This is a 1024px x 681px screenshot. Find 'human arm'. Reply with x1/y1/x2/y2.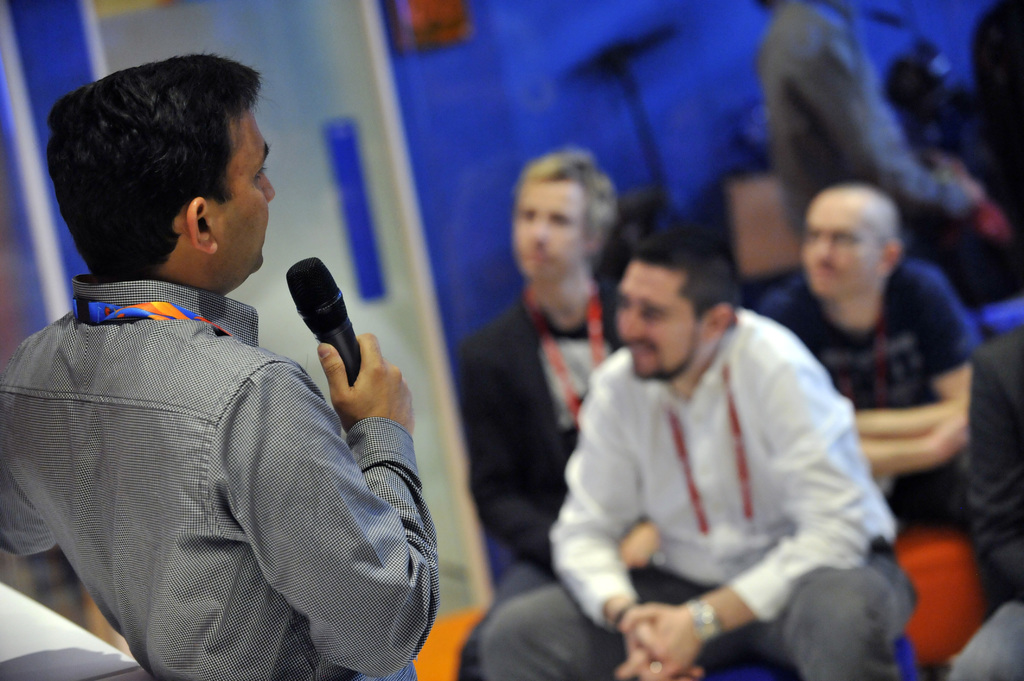
612/339/877/680.
